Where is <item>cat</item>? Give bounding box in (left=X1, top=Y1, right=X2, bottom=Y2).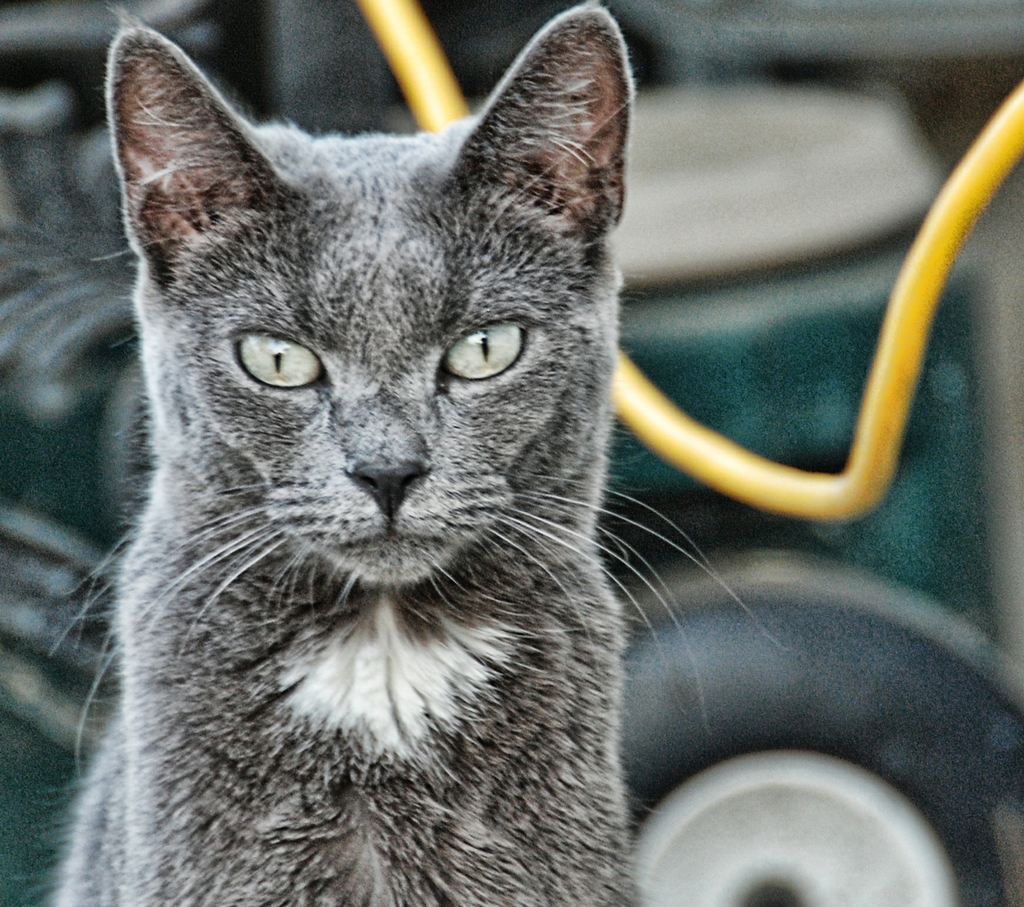
(left=11, top=1, right=794, bottom=906).
